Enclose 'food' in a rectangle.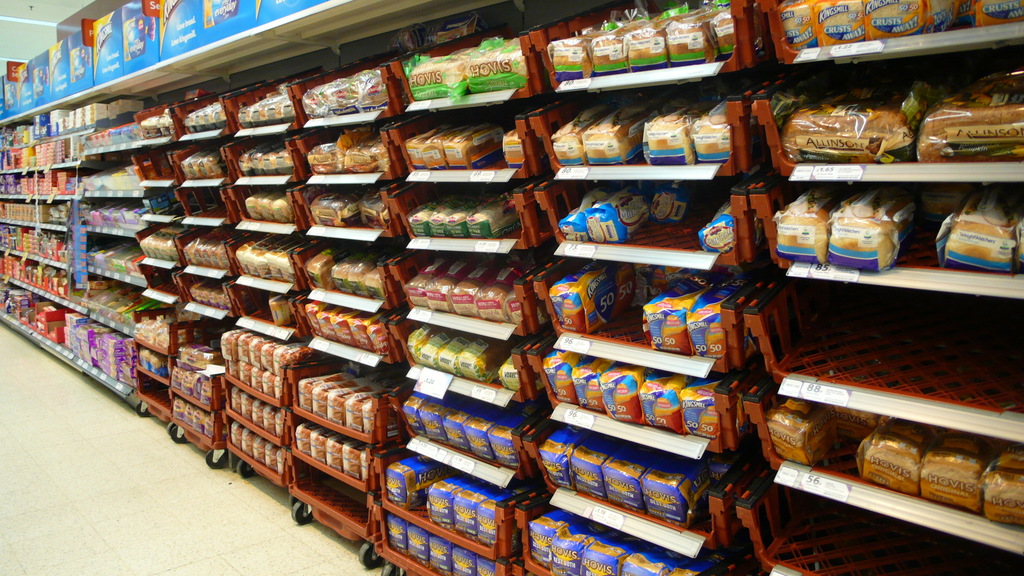
Rect(419, 390, 465, 443).
